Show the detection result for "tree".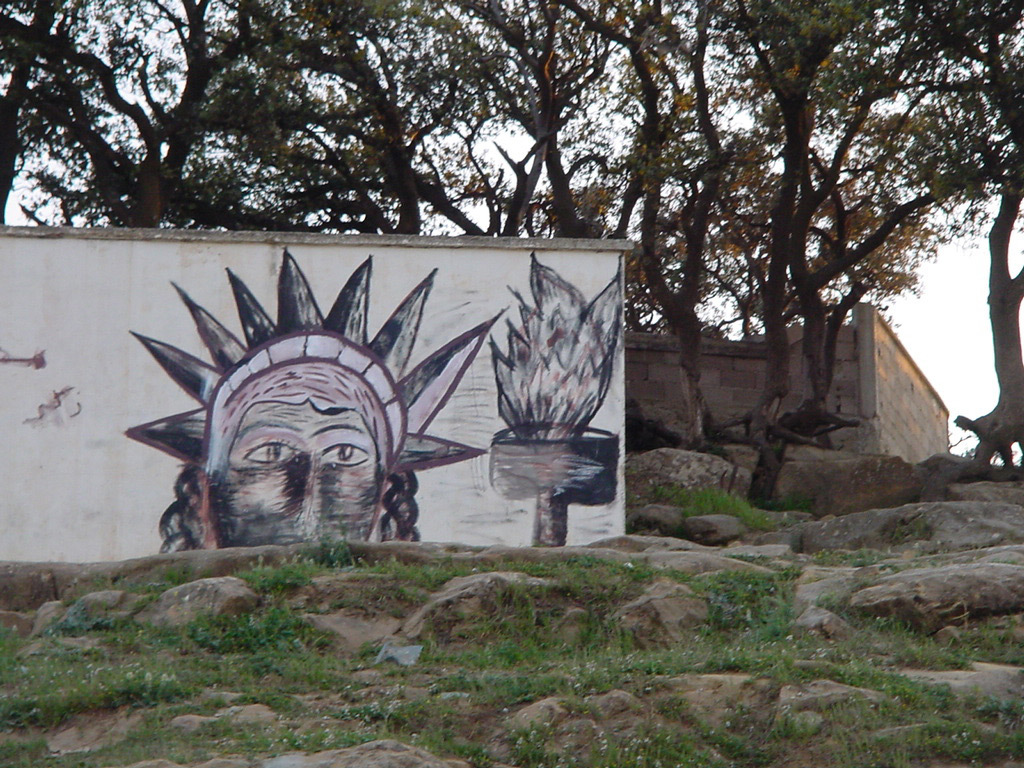
{"left": 213, "top": 0, "right": 477, "bottom": 262}.
